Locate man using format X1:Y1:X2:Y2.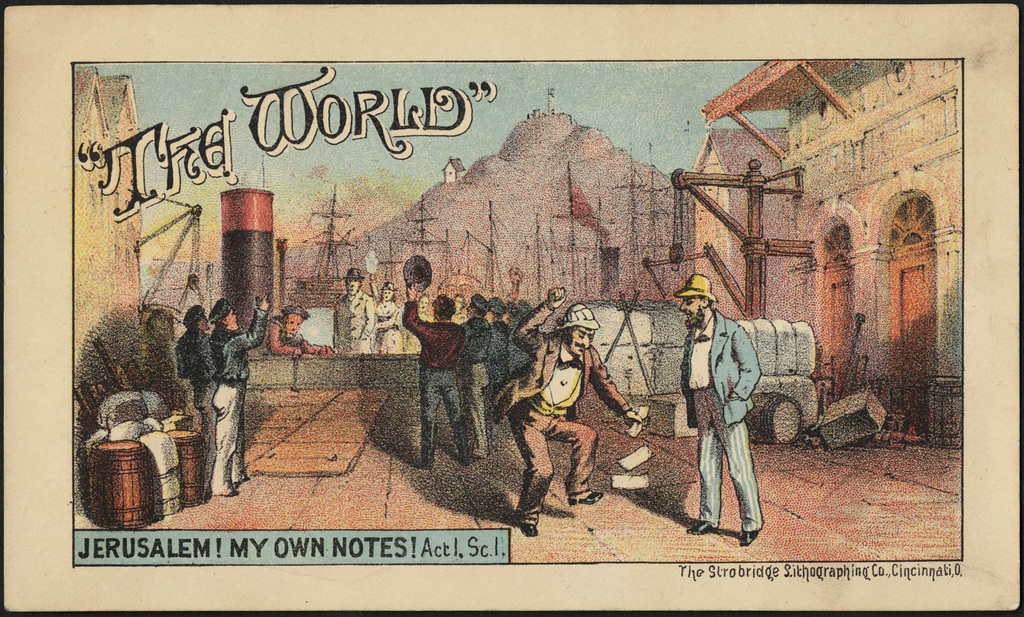
396:282:481:468.
